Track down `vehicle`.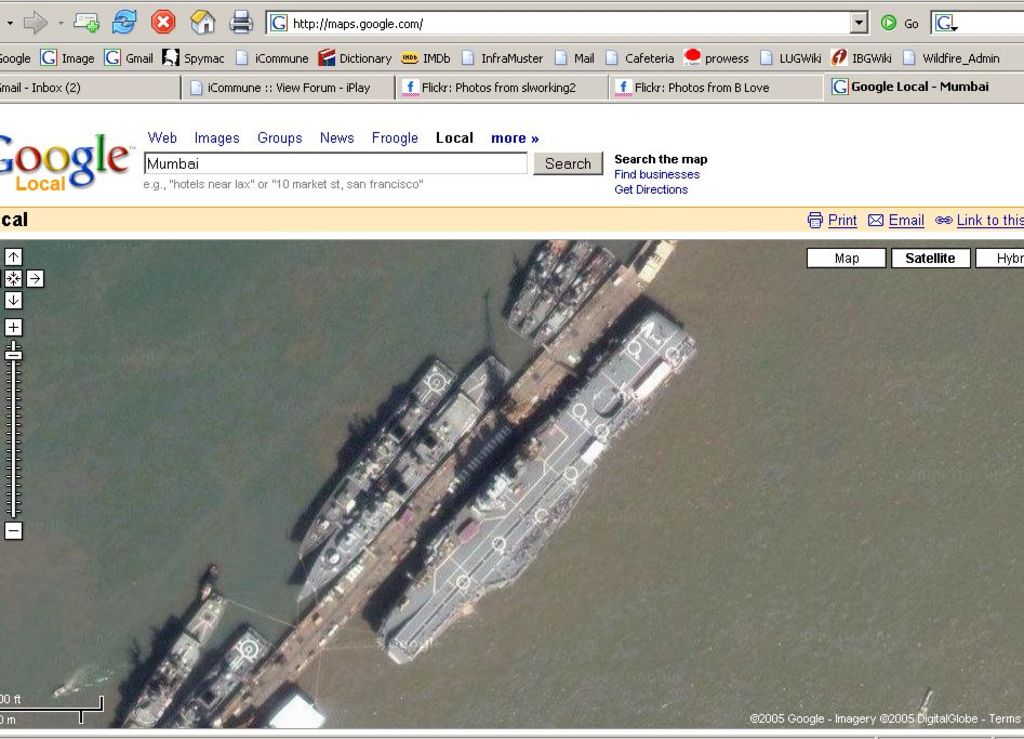
Tracked to bbox=[294, 364, 456, 554].
